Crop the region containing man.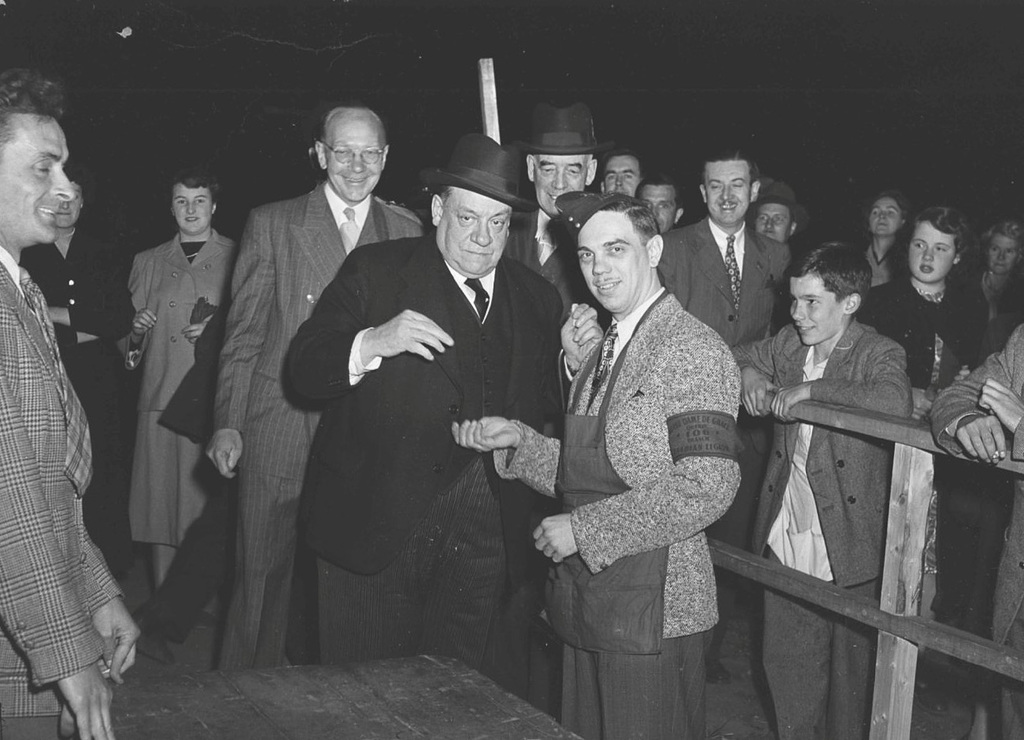
Crop region: region(2, 67, 150, 739).
